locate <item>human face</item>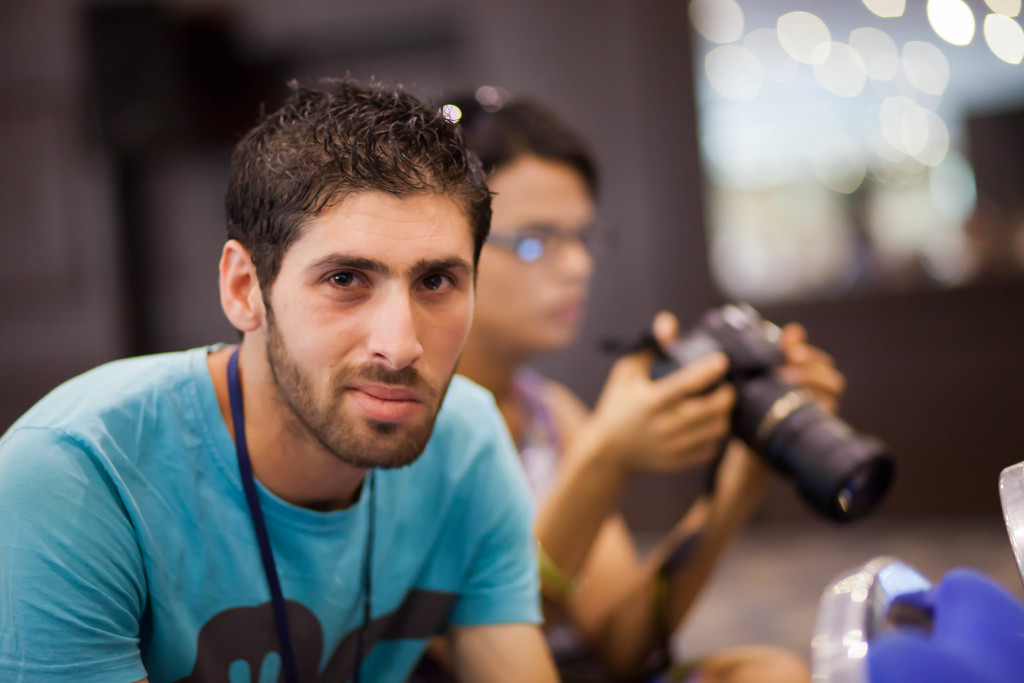
472 152 596 350
